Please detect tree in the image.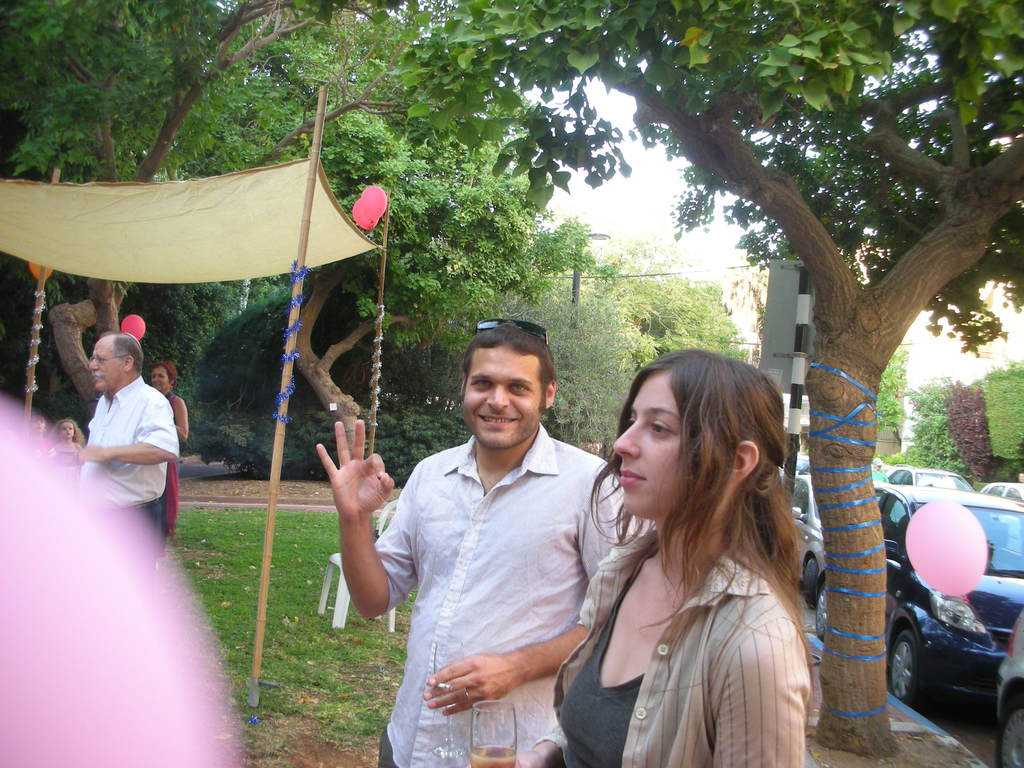
l=0, t=0, r=346, b=397.
